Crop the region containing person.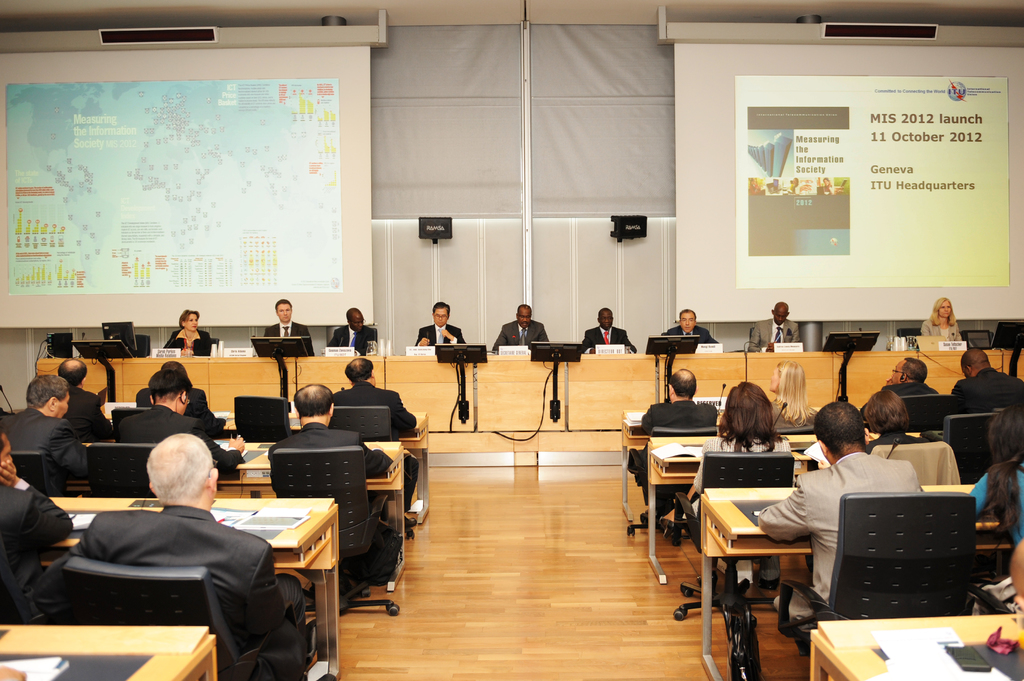
Crop region: 916,300,963,344.
